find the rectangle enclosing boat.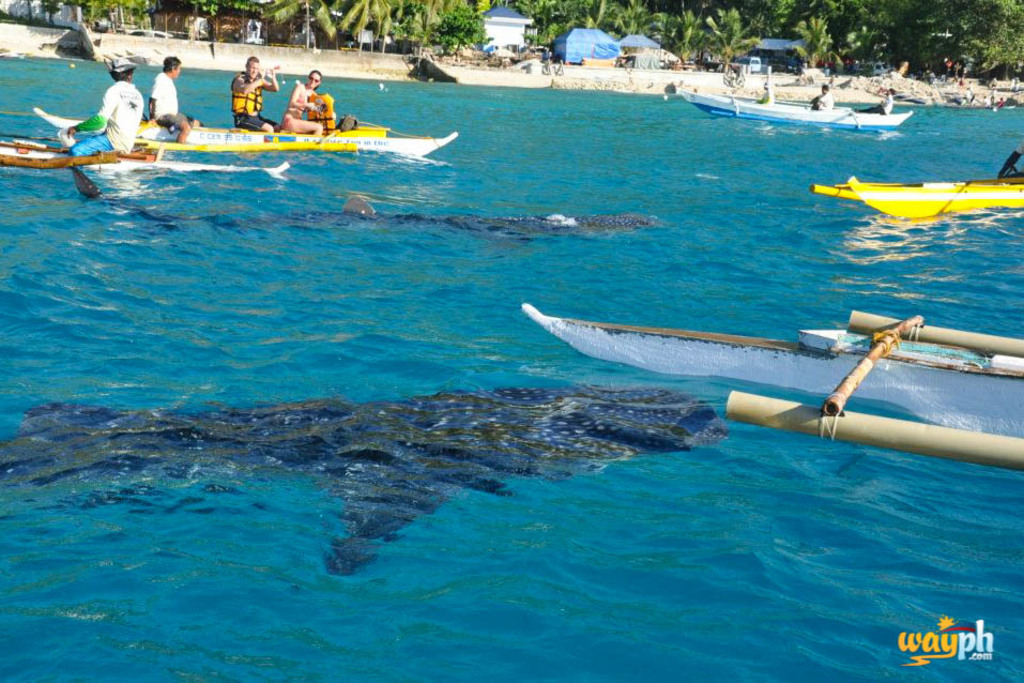
812:139:1023:216.
